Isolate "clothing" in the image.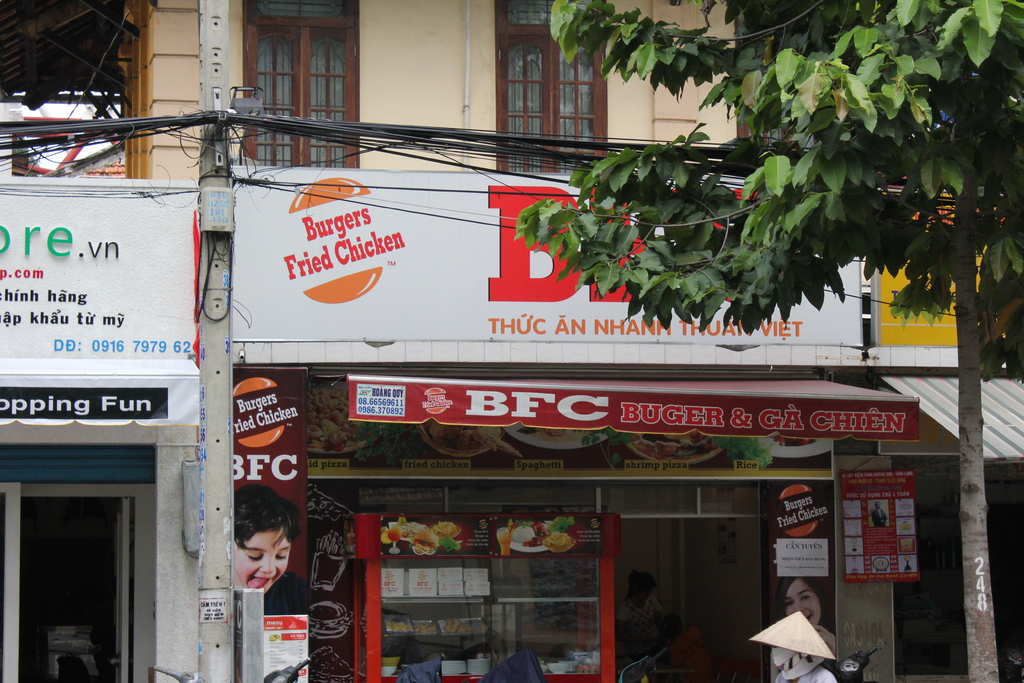
Isolated region: (x1=247, y1=572, x2=307, y2=630).
